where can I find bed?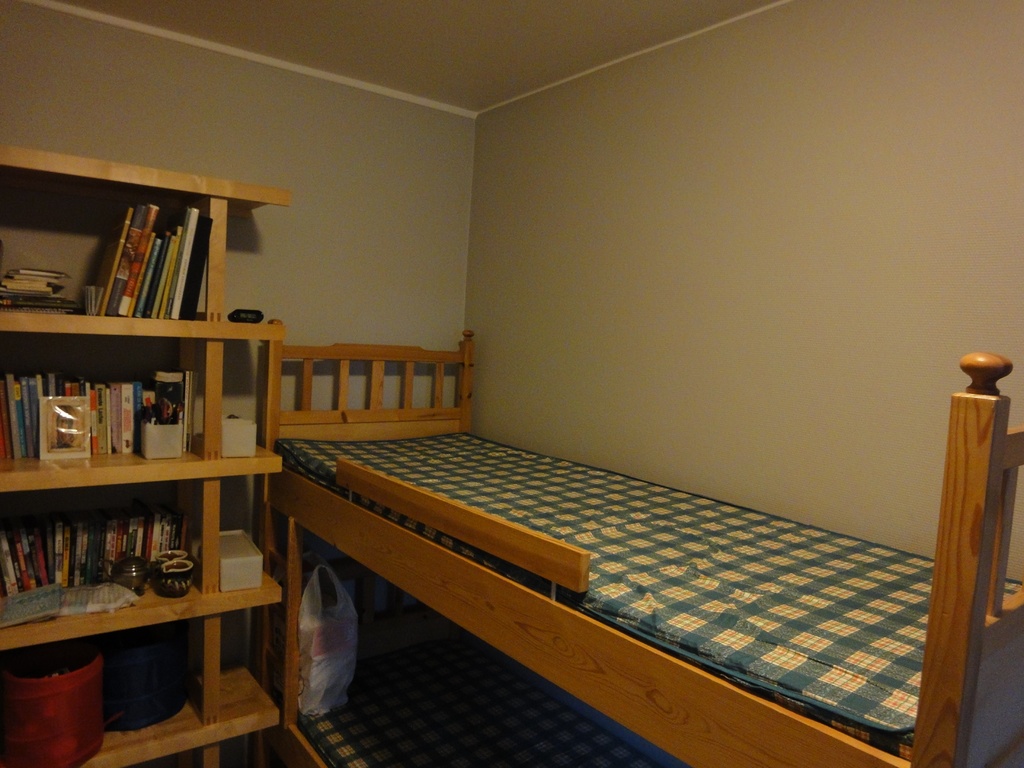
You can find it at l=177, t=296, r=973, b=749.
